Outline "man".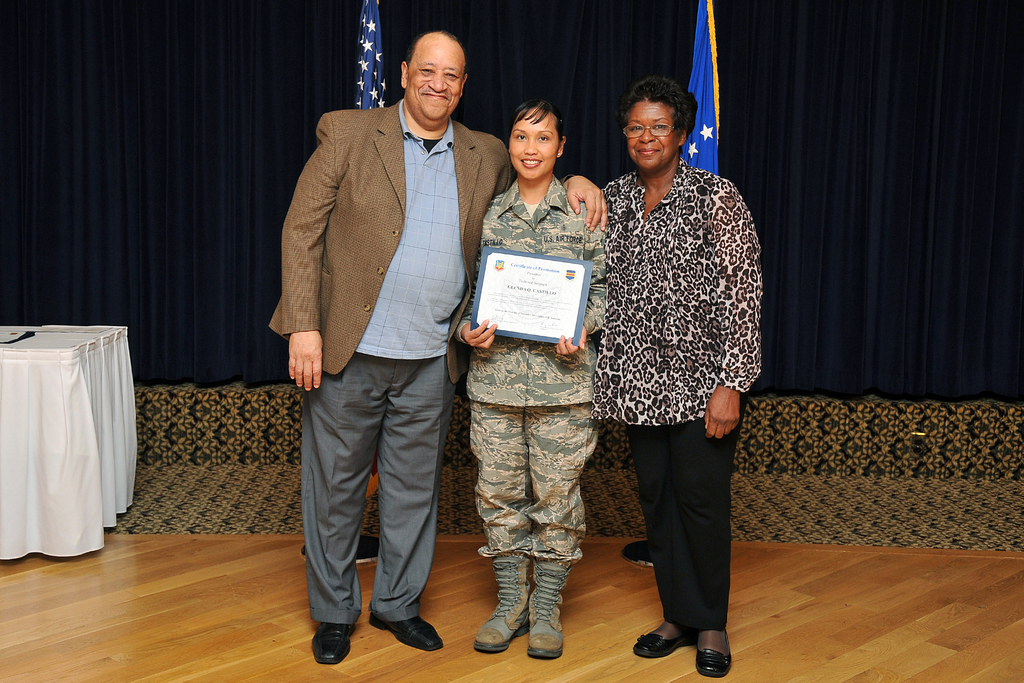
Outline: <box>265,35,511,654</box>.
